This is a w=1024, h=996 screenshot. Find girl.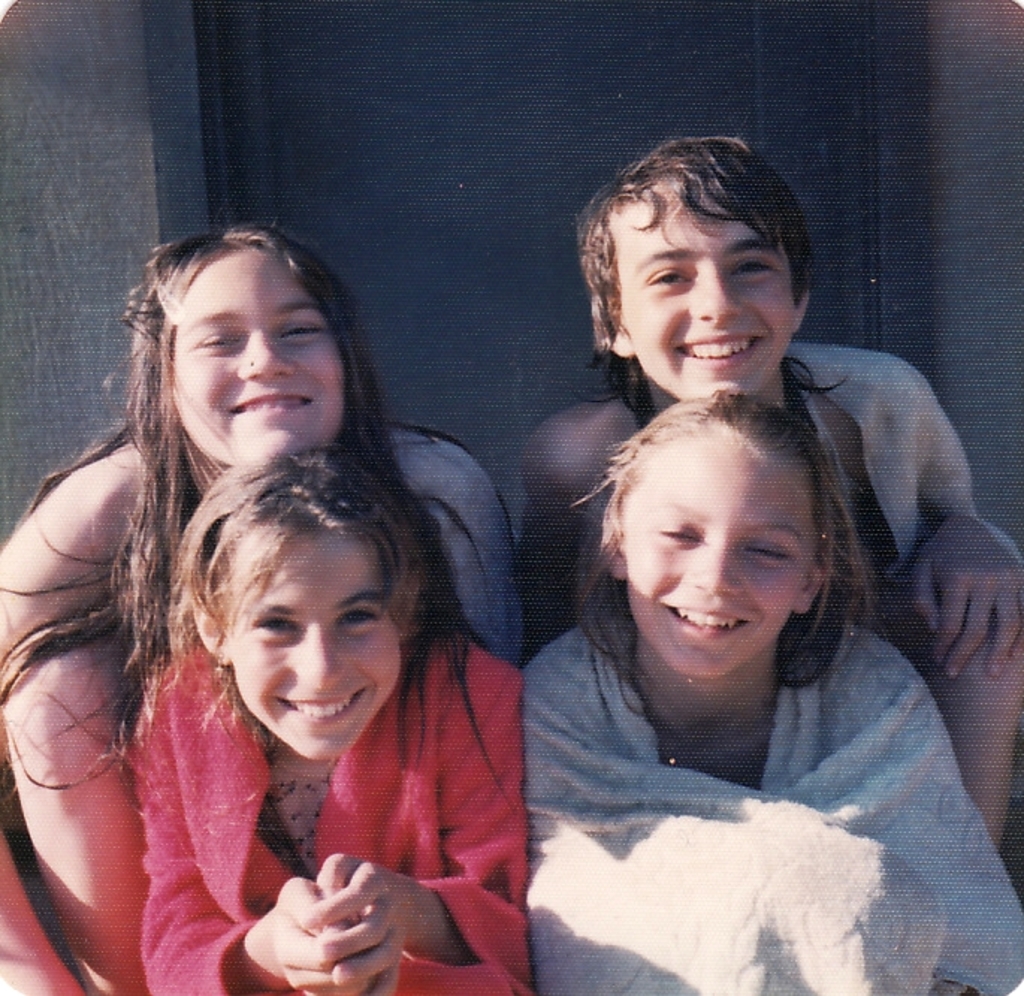
Bounding box: 514,384,1023,995.
